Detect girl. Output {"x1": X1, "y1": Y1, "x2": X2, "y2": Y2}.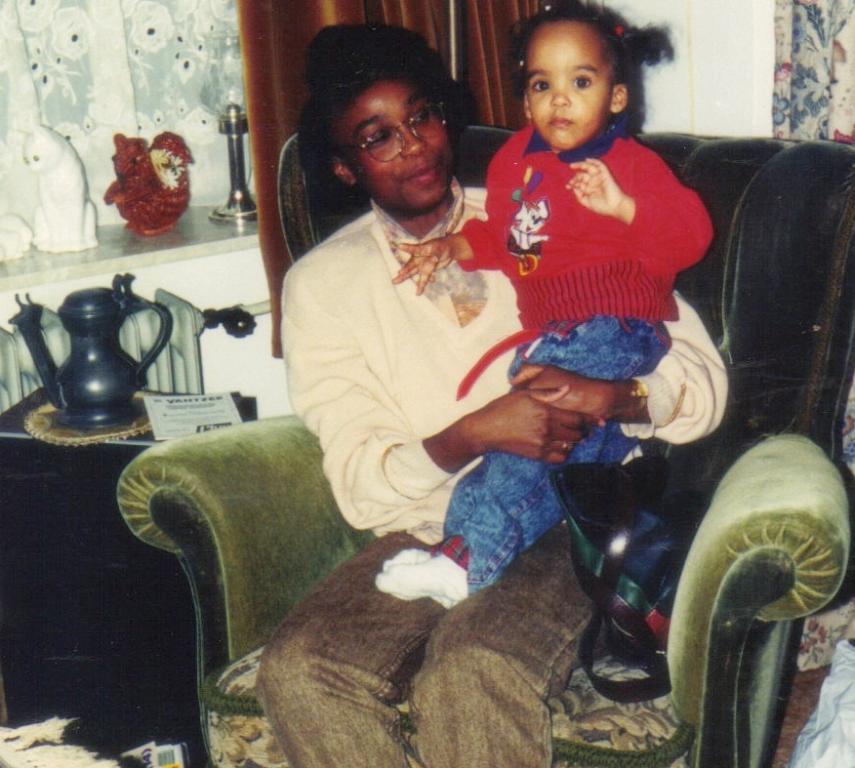
{"x1": 375, "y1": 0, "x2": 714, "y2": 610}.
